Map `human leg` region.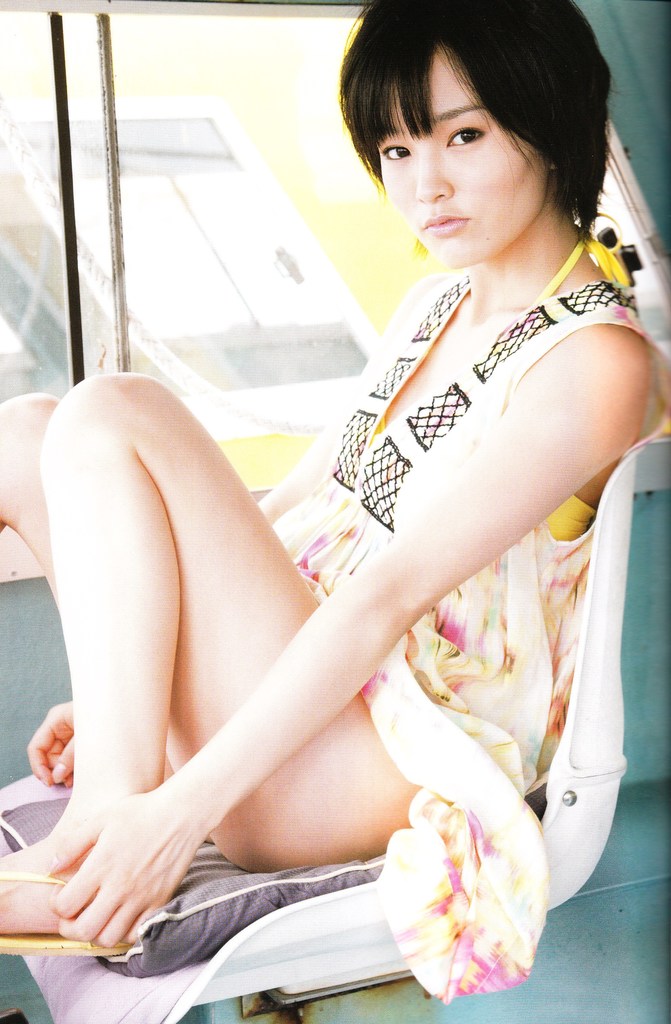
Mapped to pyautogui.locateOnScreen(0, 377, 417, 963).
